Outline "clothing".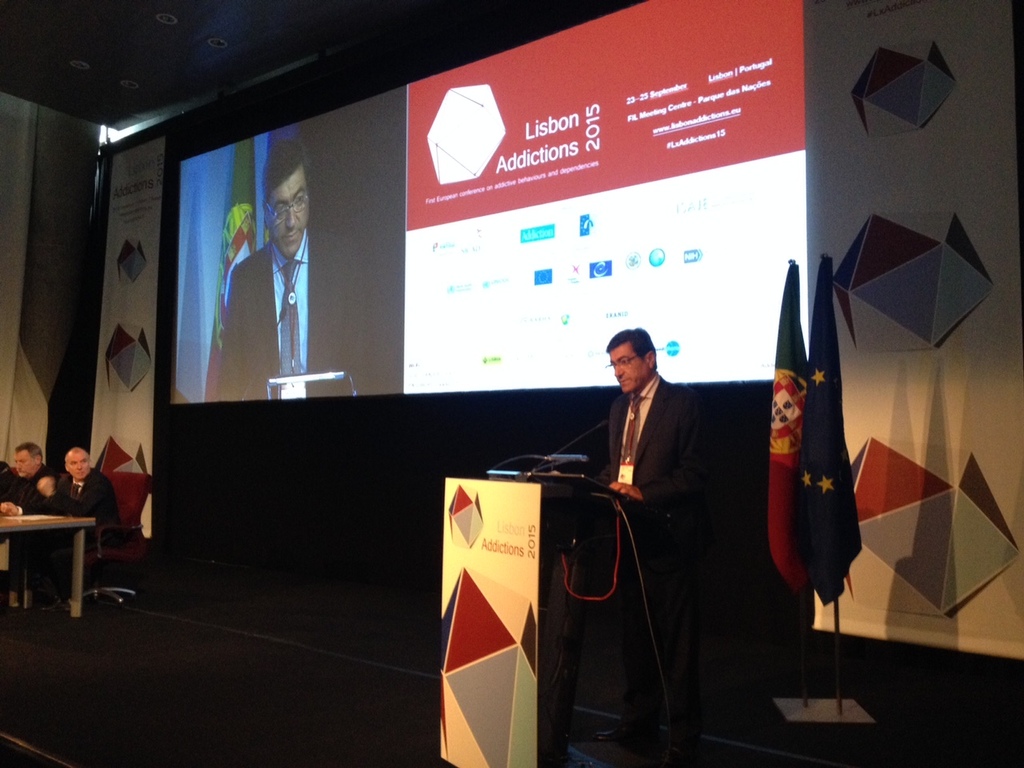
Outline: 217,234,407,399.
